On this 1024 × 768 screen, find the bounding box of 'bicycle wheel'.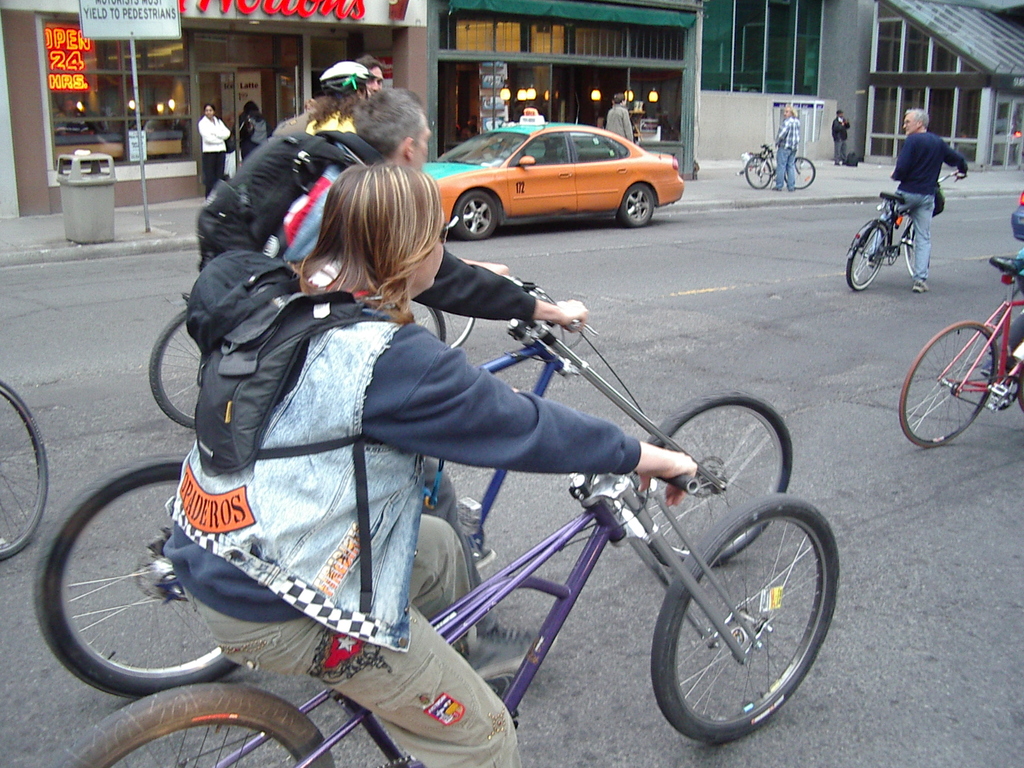
Bounding box: crop(406, 291, 445, 344).
